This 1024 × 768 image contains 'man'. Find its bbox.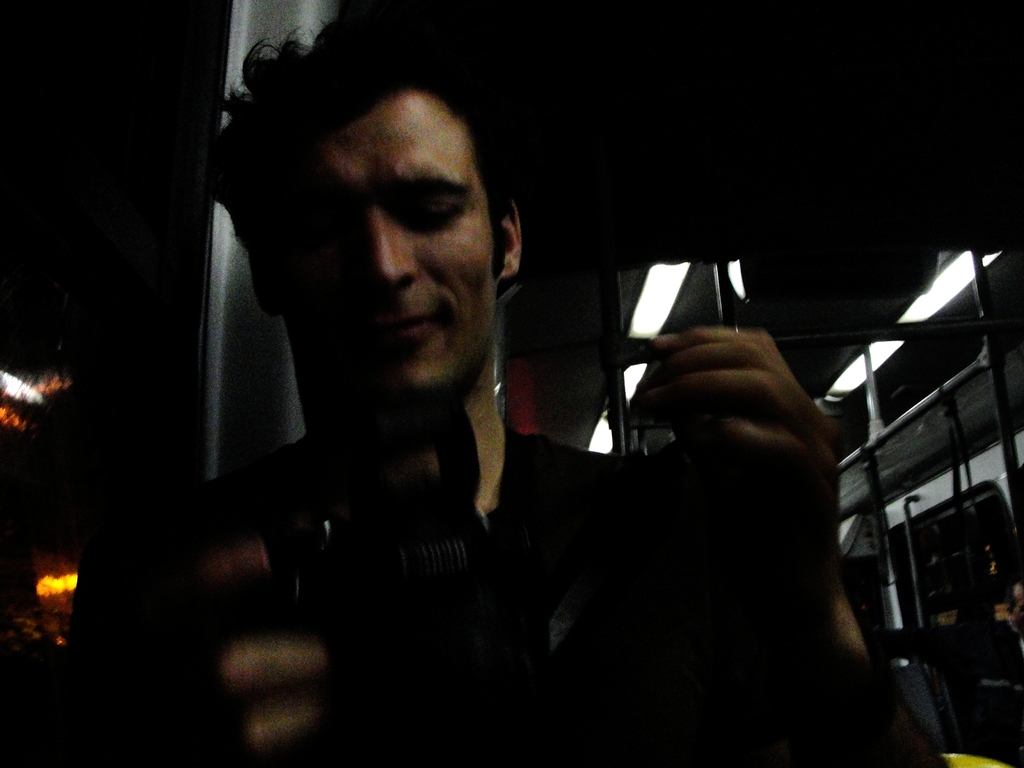
region(122, 0, 842, 767).
